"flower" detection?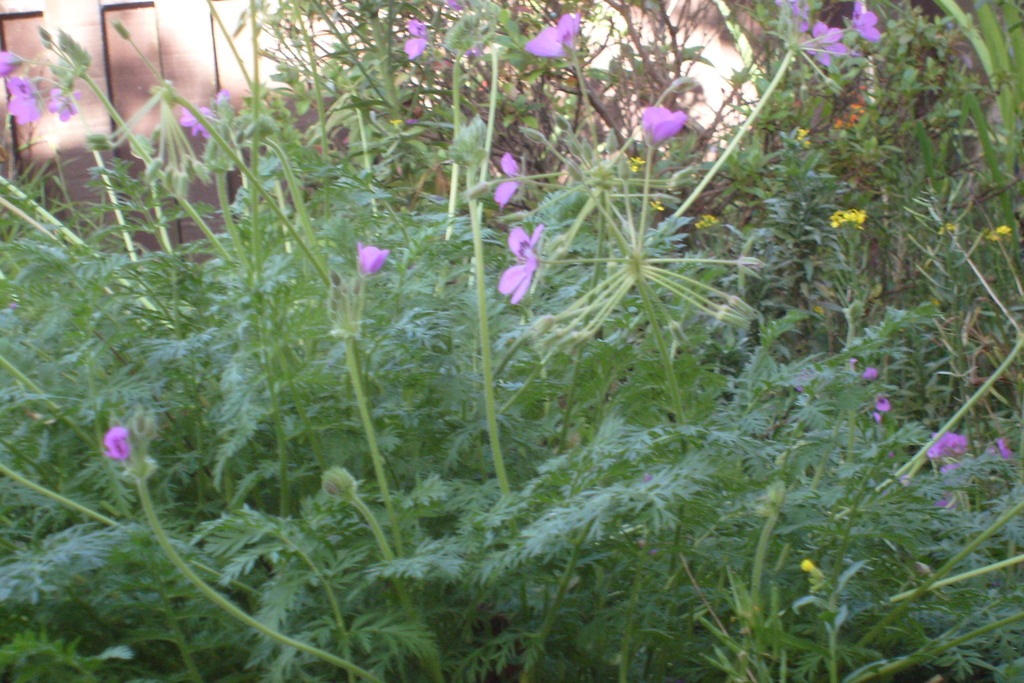
BBox(497, 227, 547, 298)
